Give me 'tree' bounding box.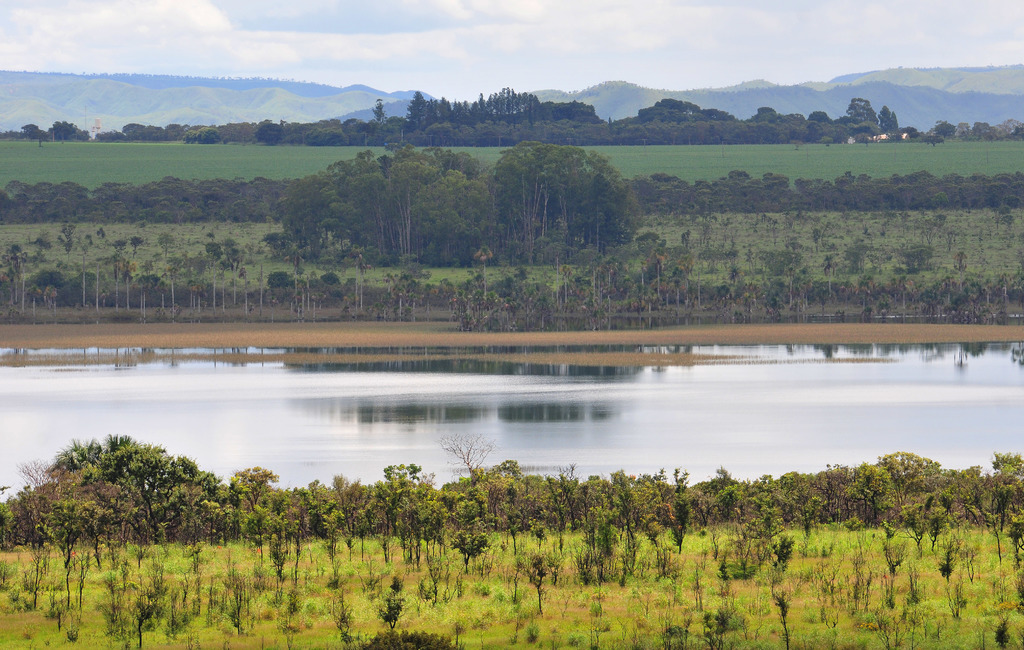
(left=469, top=141, right=645, bottom=260).
